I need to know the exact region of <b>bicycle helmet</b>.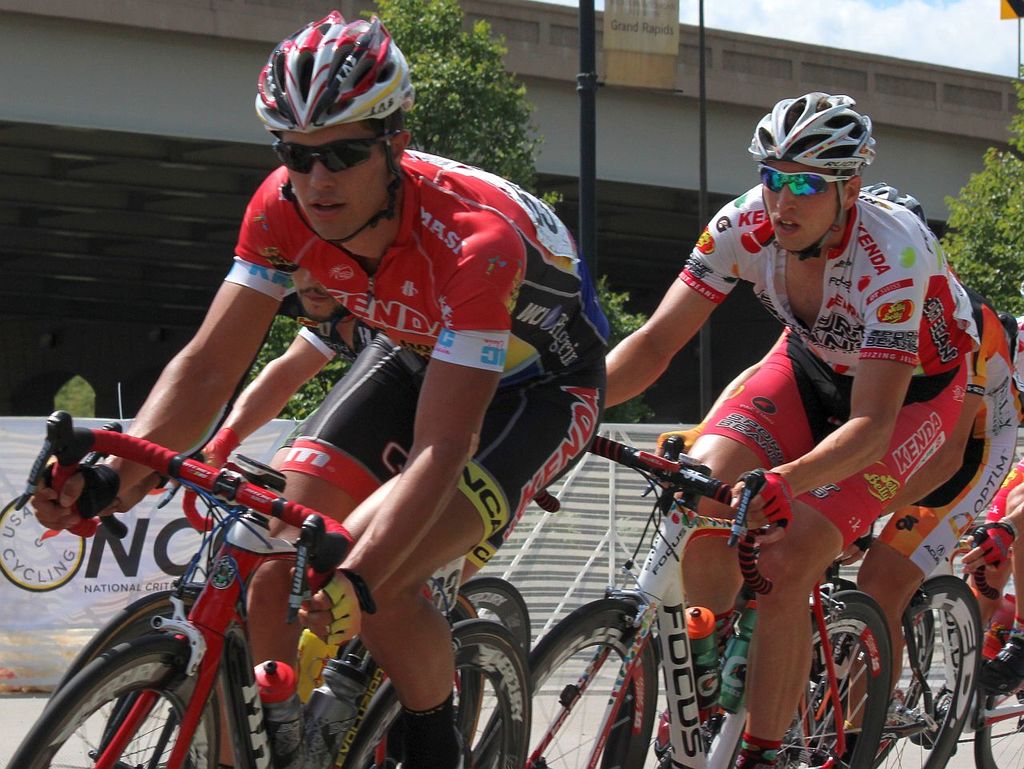
Region: locate(255, 10, 414, 124).
